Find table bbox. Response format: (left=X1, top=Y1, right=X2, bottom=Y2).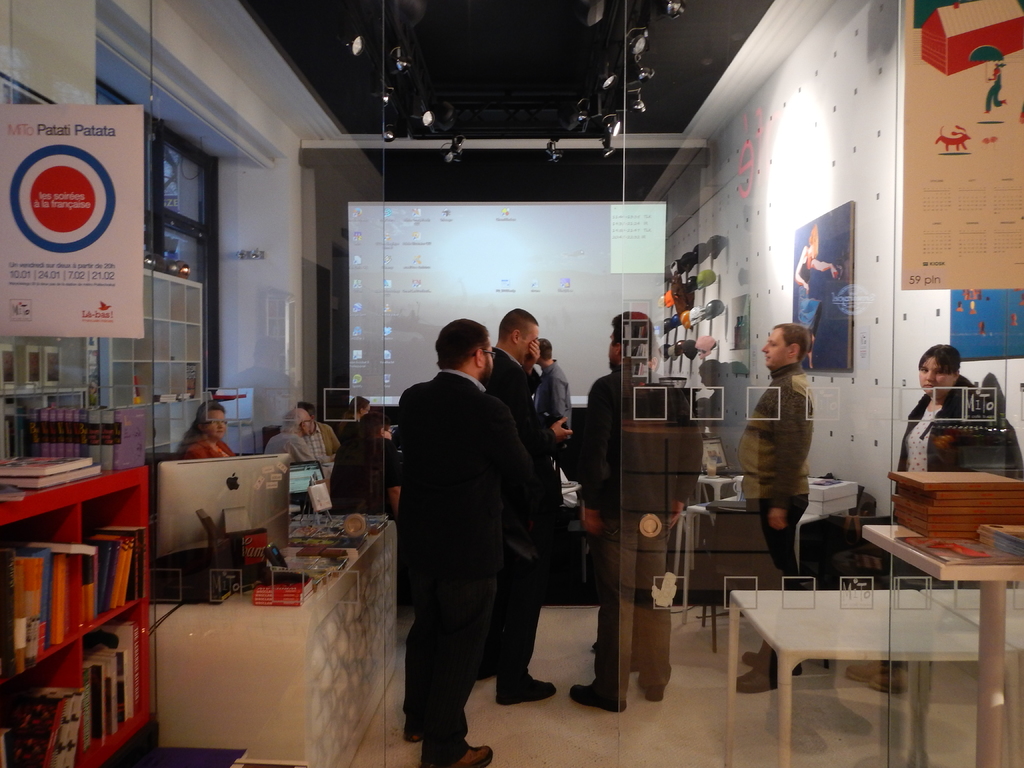
(left=858, top=522, right=1023, bottom=767).
